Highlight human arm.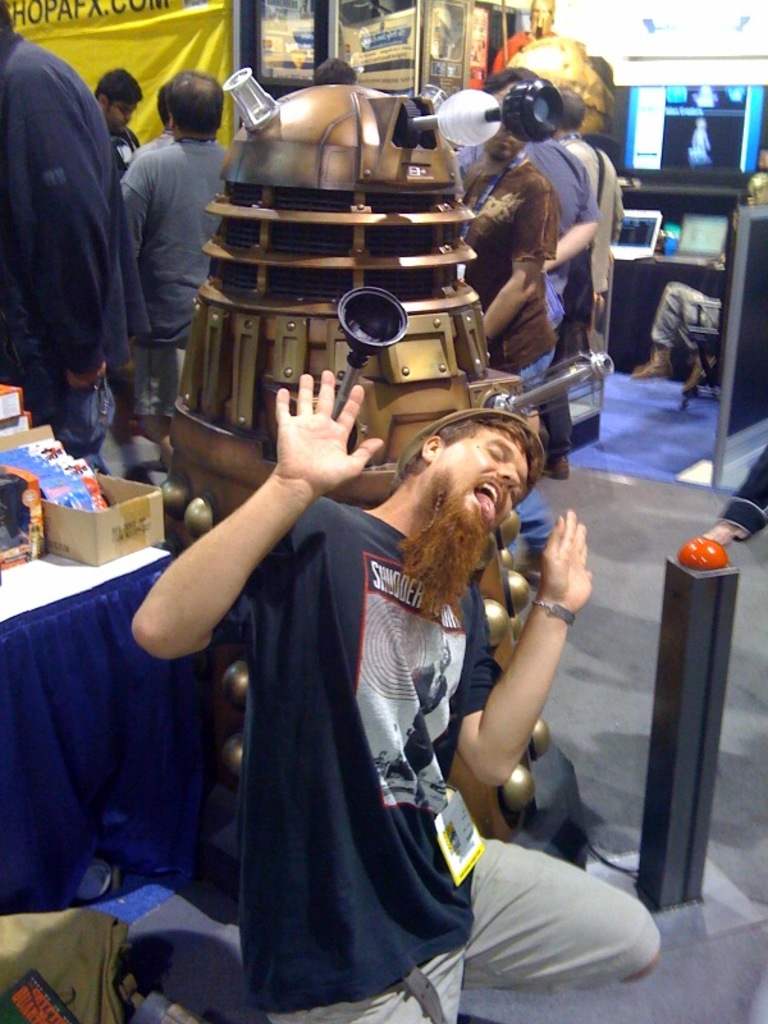
Highlighted region: locate(122, 361, 389, 654).
